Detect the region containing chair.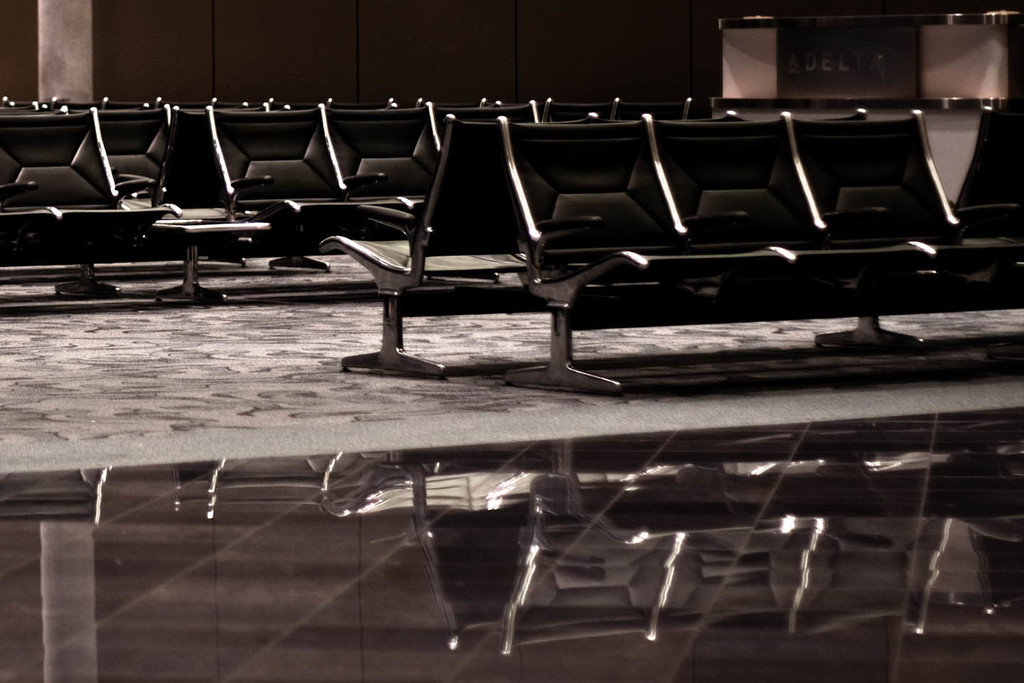
box=[426, 100, 536, 154].
